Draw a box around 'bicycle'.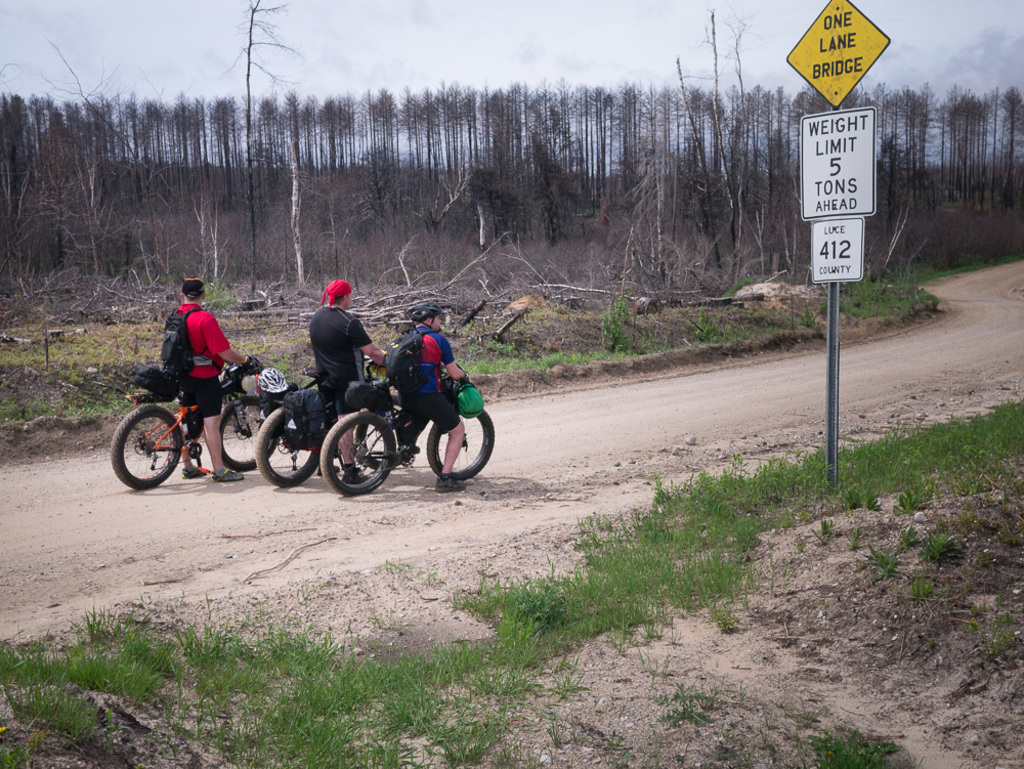
box=[256, 357, 419, 484].
